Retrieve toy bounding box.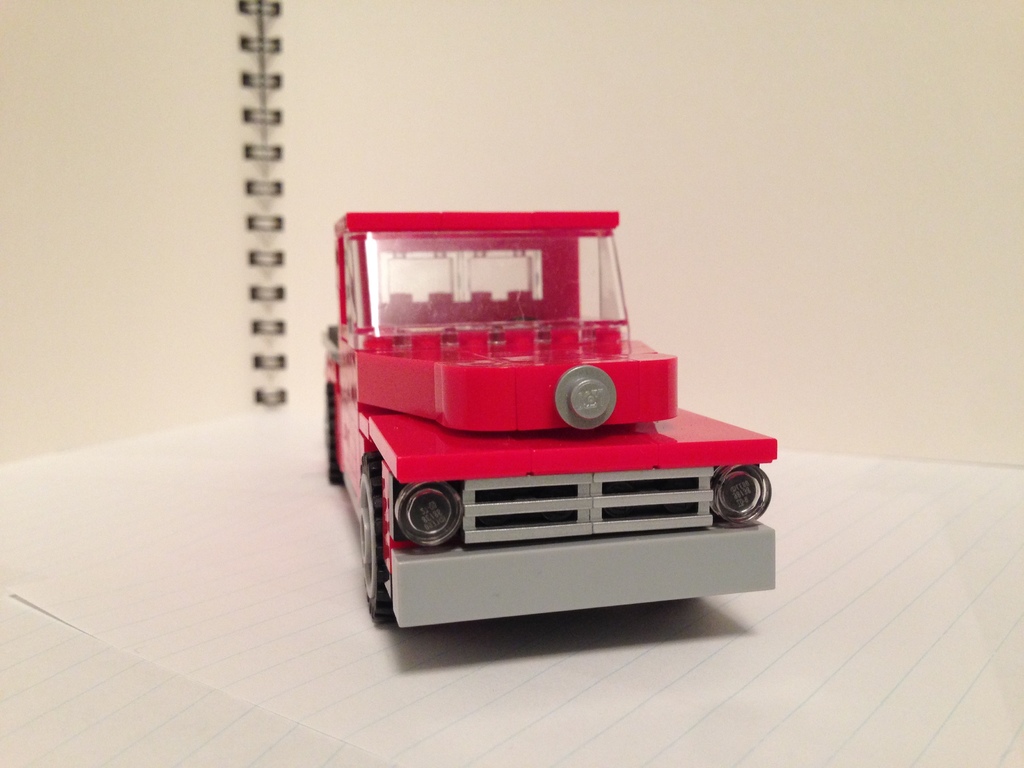
Bounding box: detection(281, 201, 814, 618).
